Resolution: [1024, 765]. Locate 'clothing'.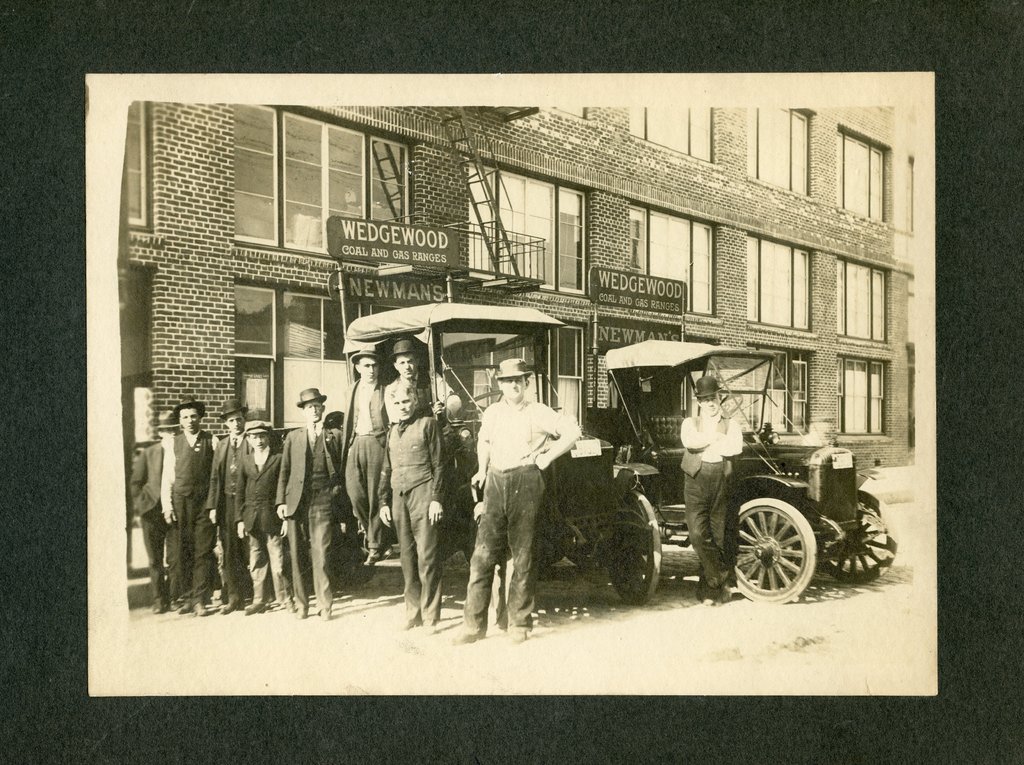
bbox=[236, 452, 291, 597].
